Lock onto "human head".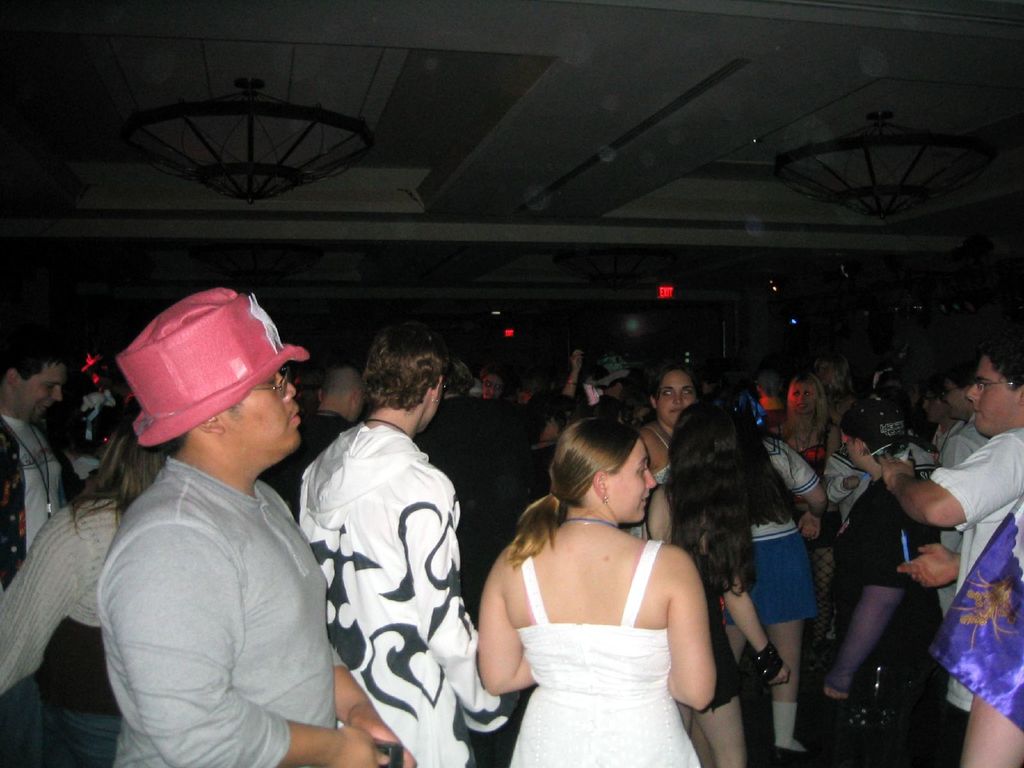
Locked: {"x1": 100, "y1": 404, "x2": 175, "y2": 515}.
